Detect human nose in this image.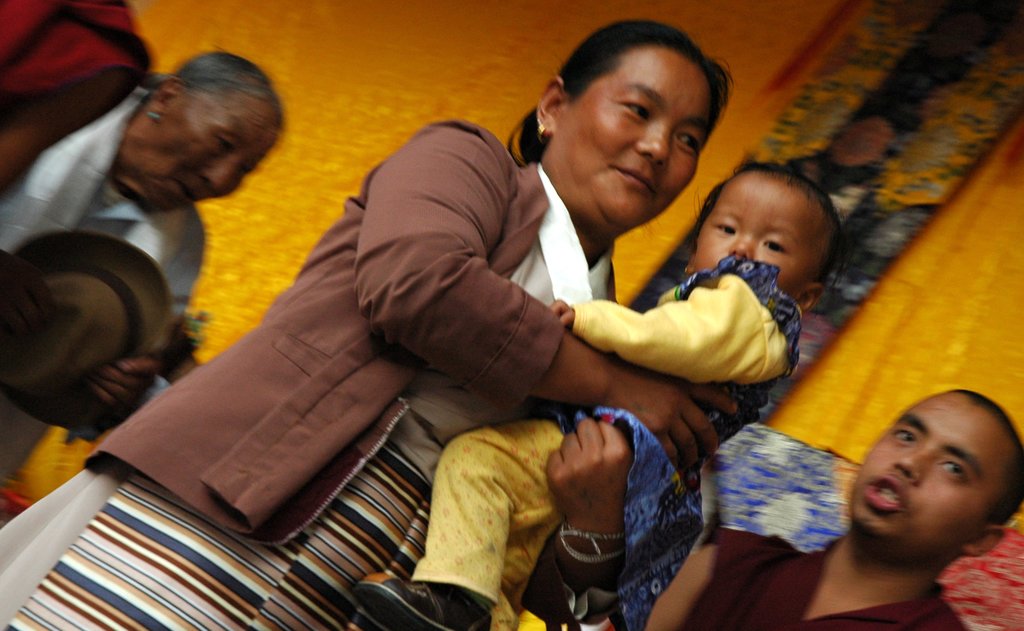
Detection: left=888, top=445, right=941, bottom=488.
